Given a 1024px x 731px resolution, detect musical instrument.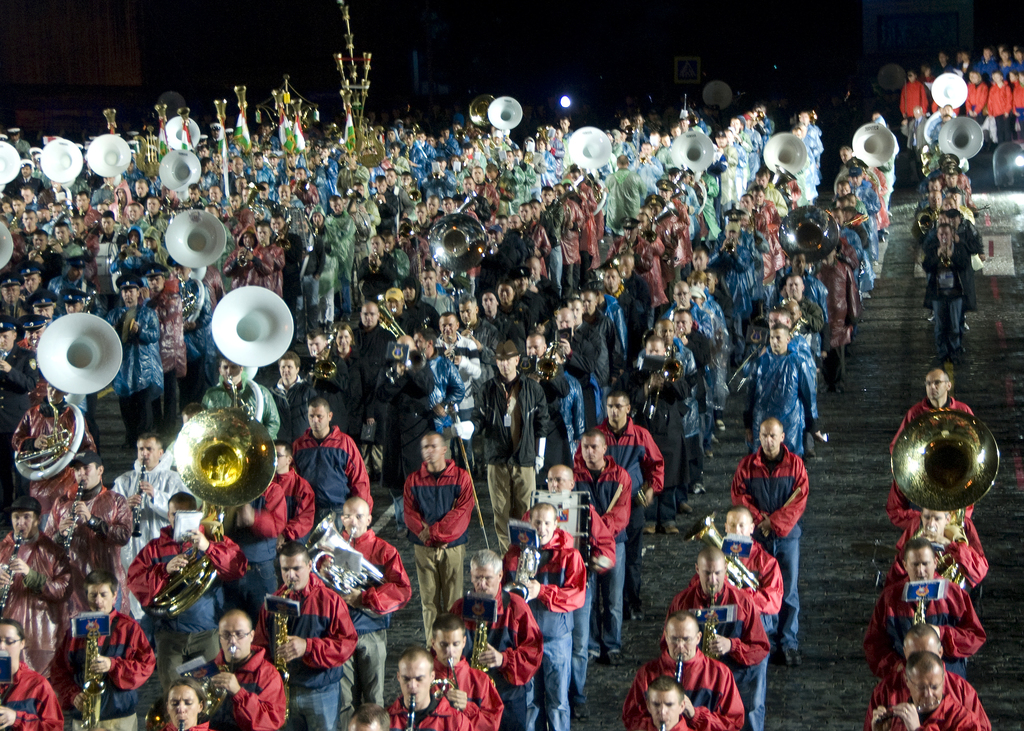
l=641, t=209, r=659, b=248.
